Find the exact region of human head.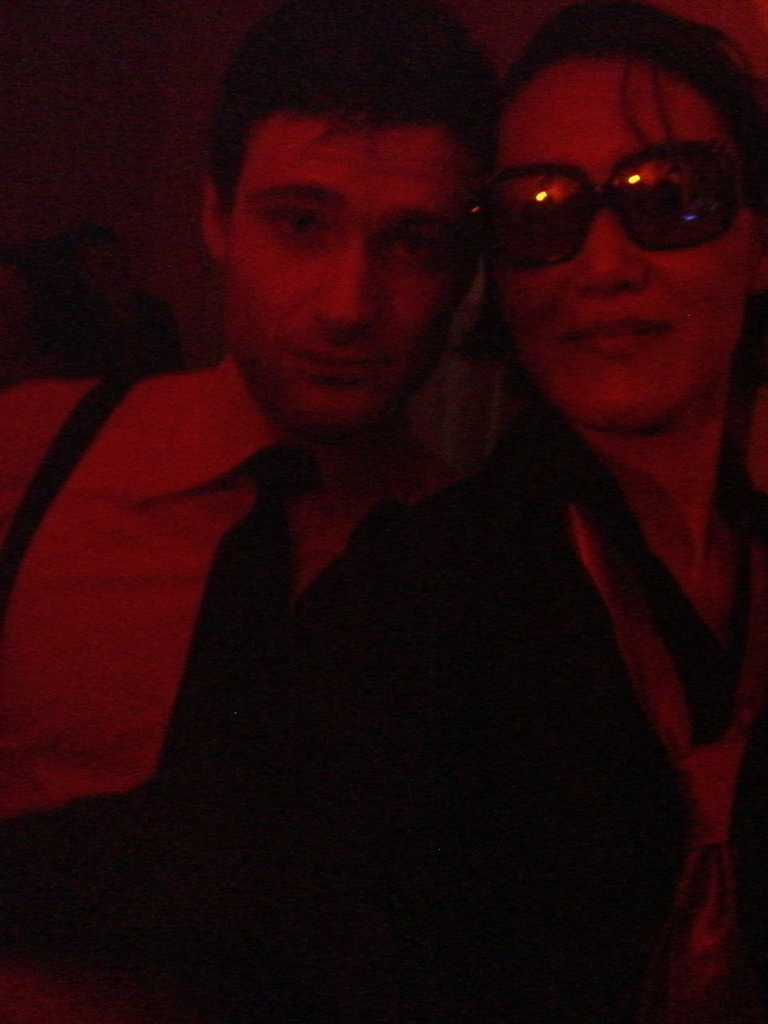
Exact region: x1=492 y1=0 x2=767 y2=438.
